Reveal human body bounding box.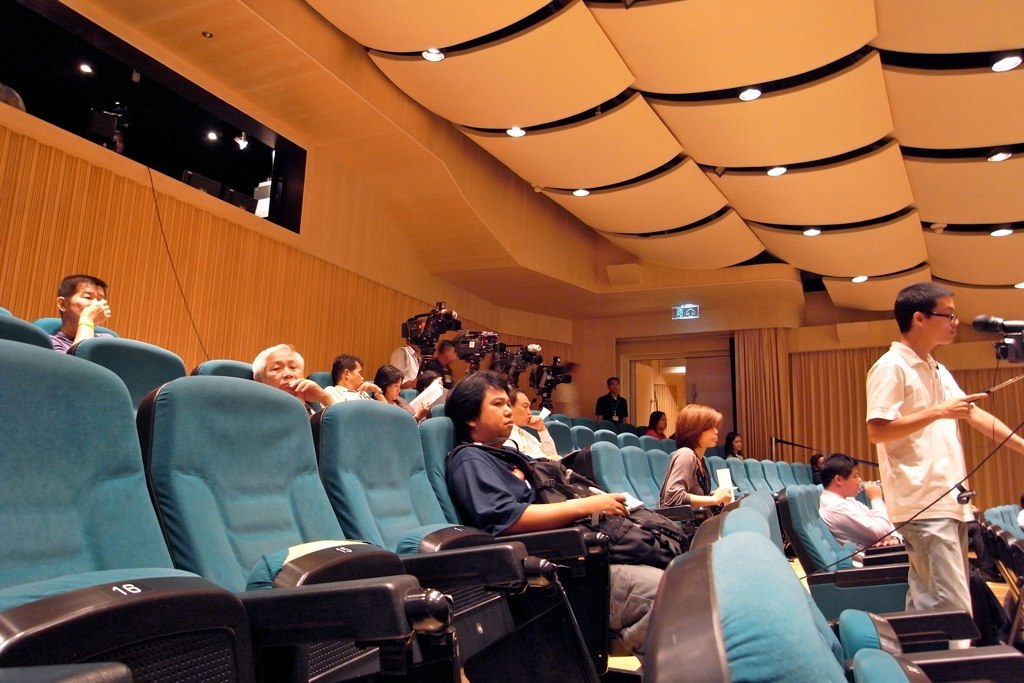
Revealed: bbox(817, 482, 900, 551).
